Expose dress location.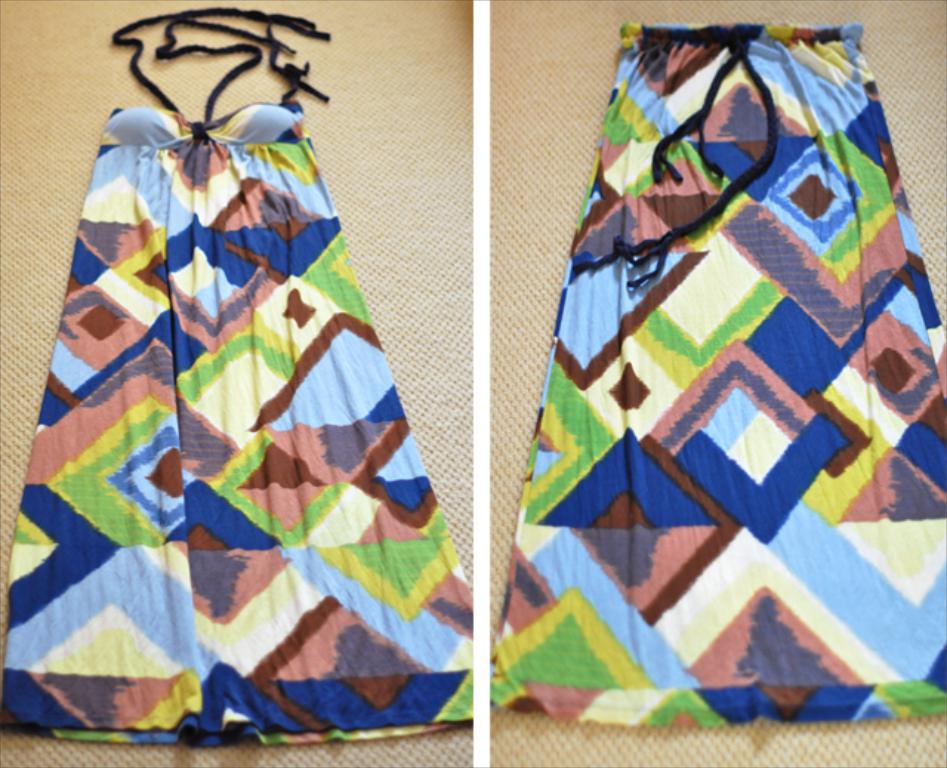
Exposed at 0:9:475:747.
